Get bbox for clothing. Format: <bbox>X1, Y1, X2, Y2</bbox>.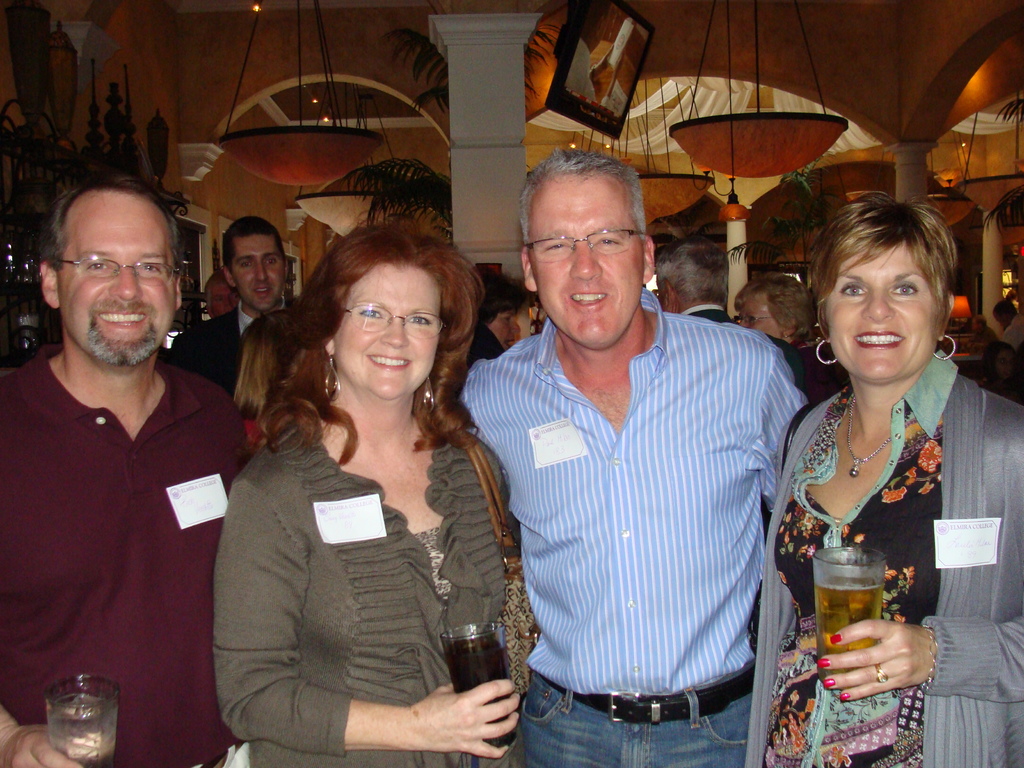
<bbox>755, 345, 1023, 767</bbox>.
